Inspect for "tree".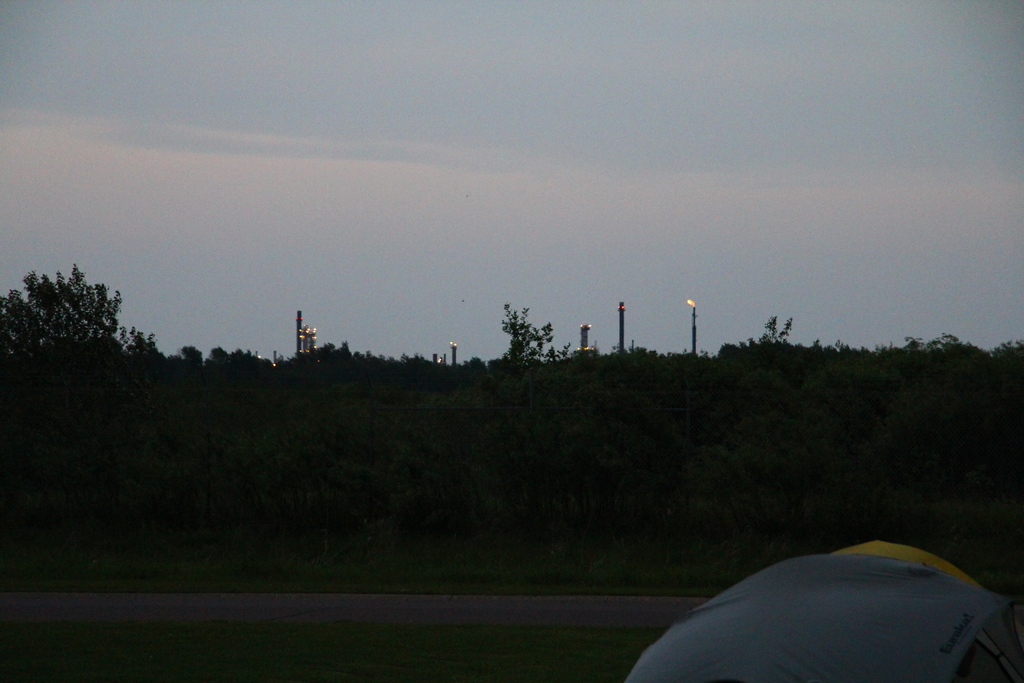
Inspection: bbox(0, 265, 120, 420).
